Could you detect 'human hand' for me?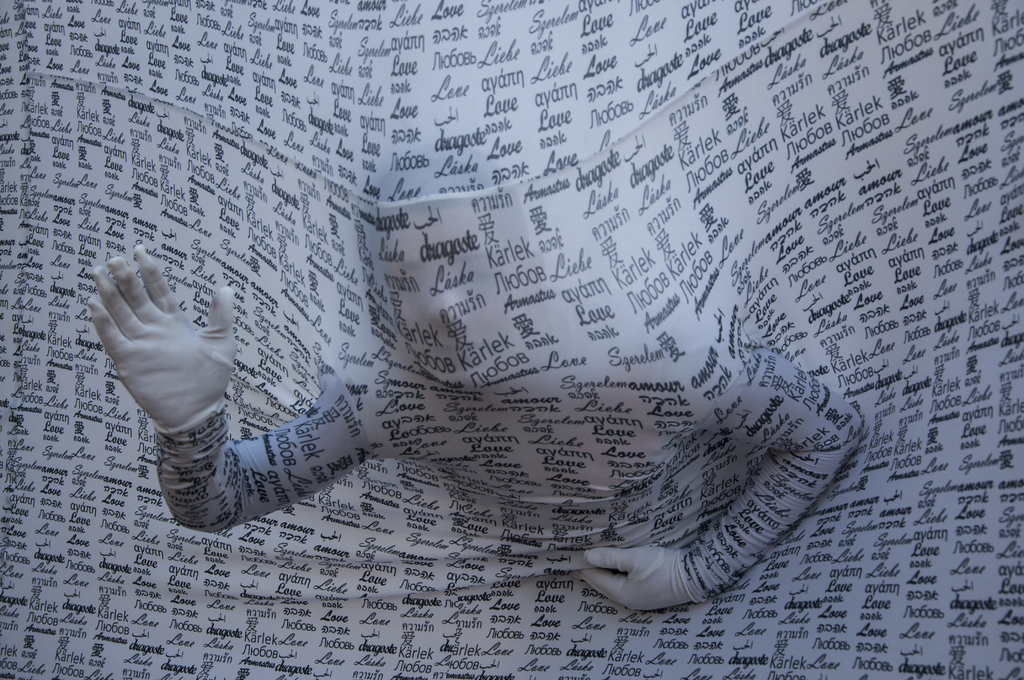
Detection result: box(570, 546, 707, 613).
